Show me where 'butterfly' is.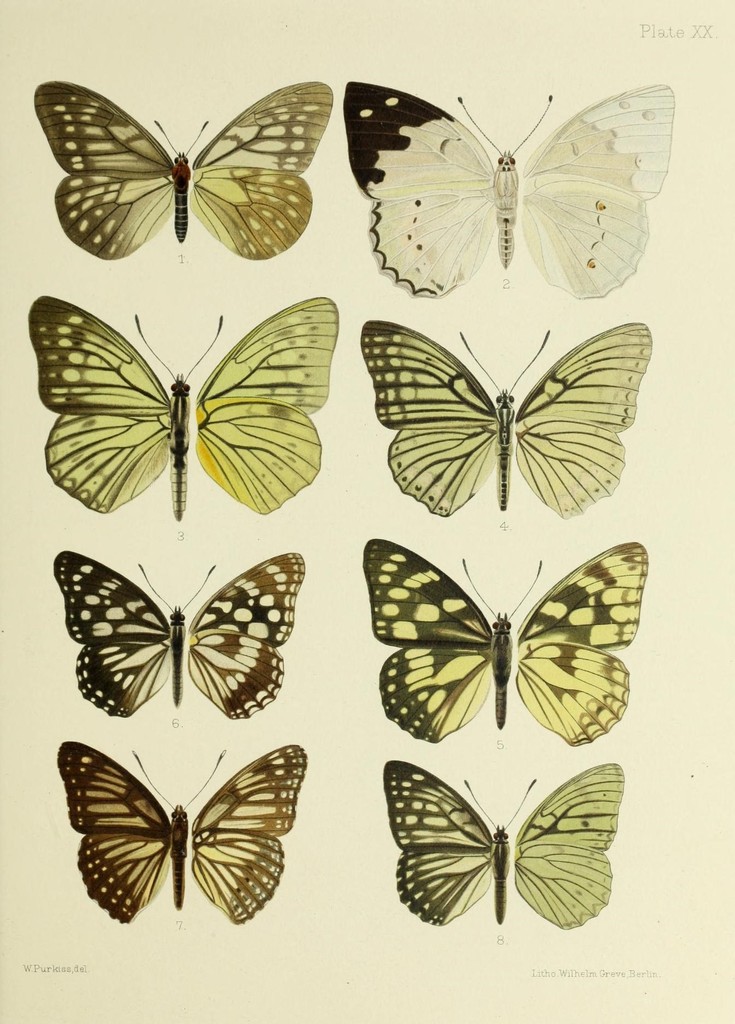
'butterfly' is at [23, 63, 343, 274].
